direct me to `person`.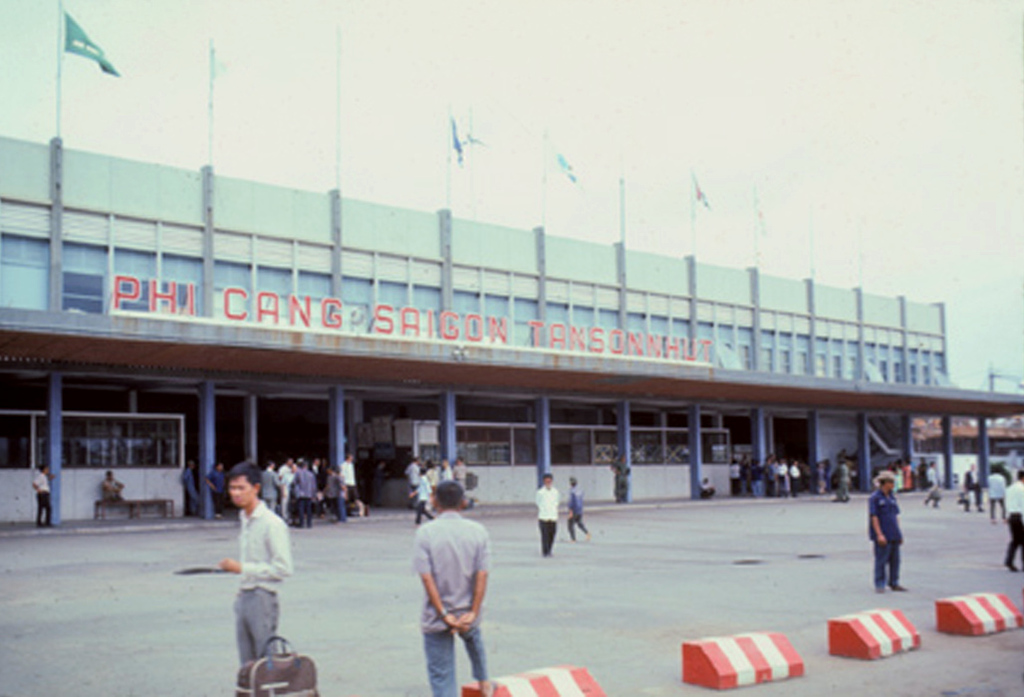
Direction: l=405, t=481, r=492, b=687.
